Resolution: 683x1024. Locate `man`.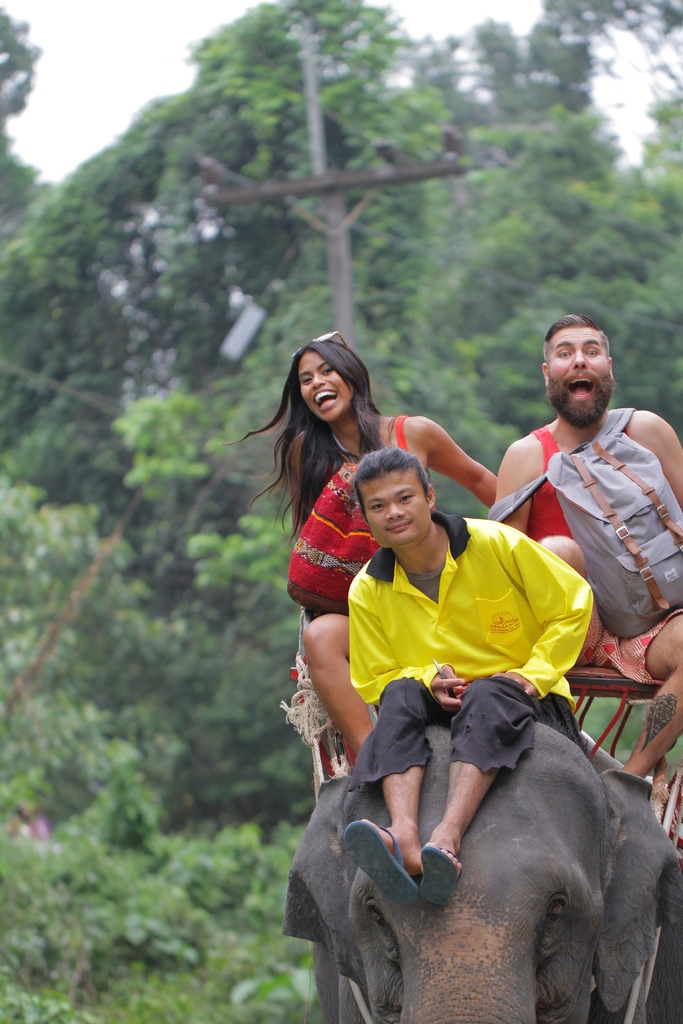
<bbox>343, 445, 594, 906</bbox>.
